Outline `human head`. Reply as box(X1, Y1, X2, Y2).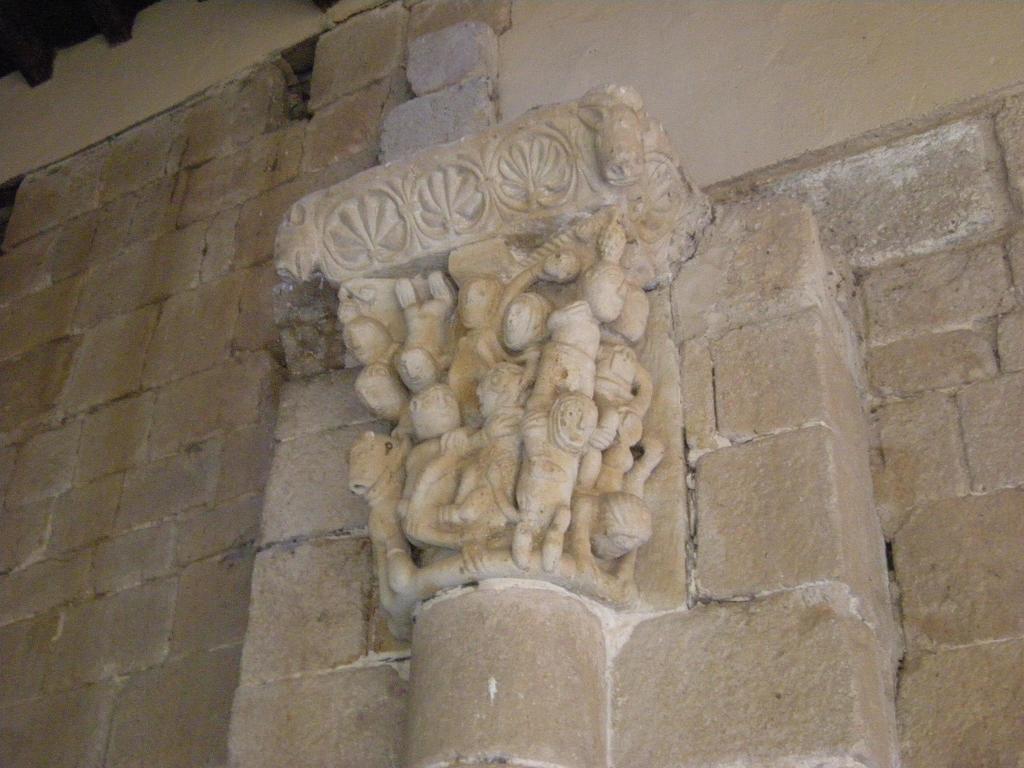
box(556, 399, 599, 440).
